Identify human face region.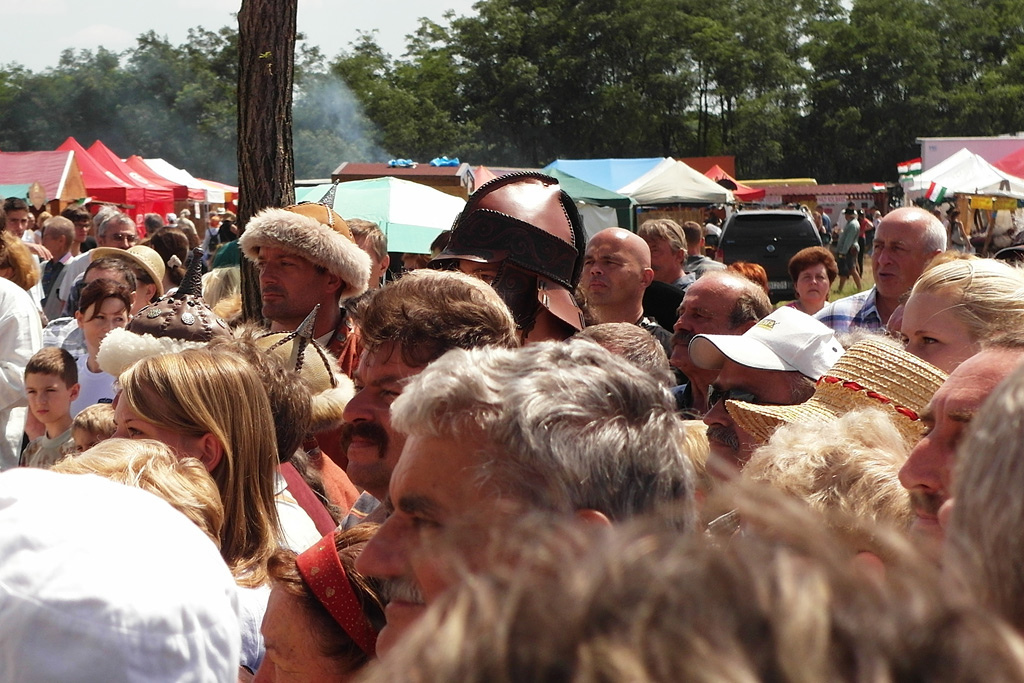
Region: (left=647, top=236, right=676, bottom=280).
